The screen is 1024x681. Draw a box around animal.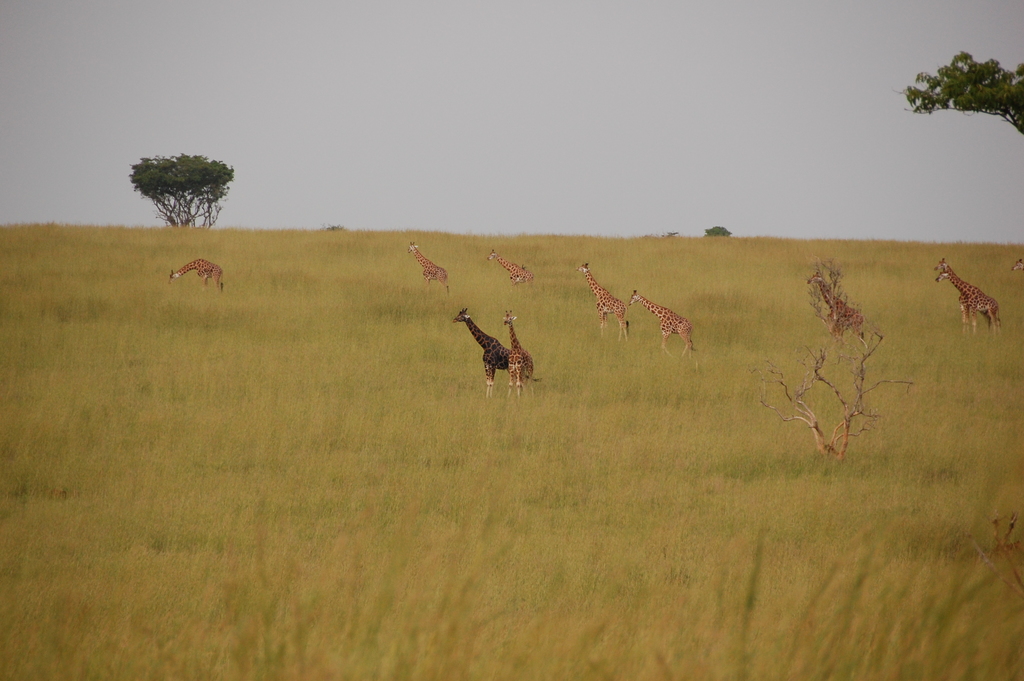
{"left": 932, "top": 252, "right": 1012, "bottom": 329}.
